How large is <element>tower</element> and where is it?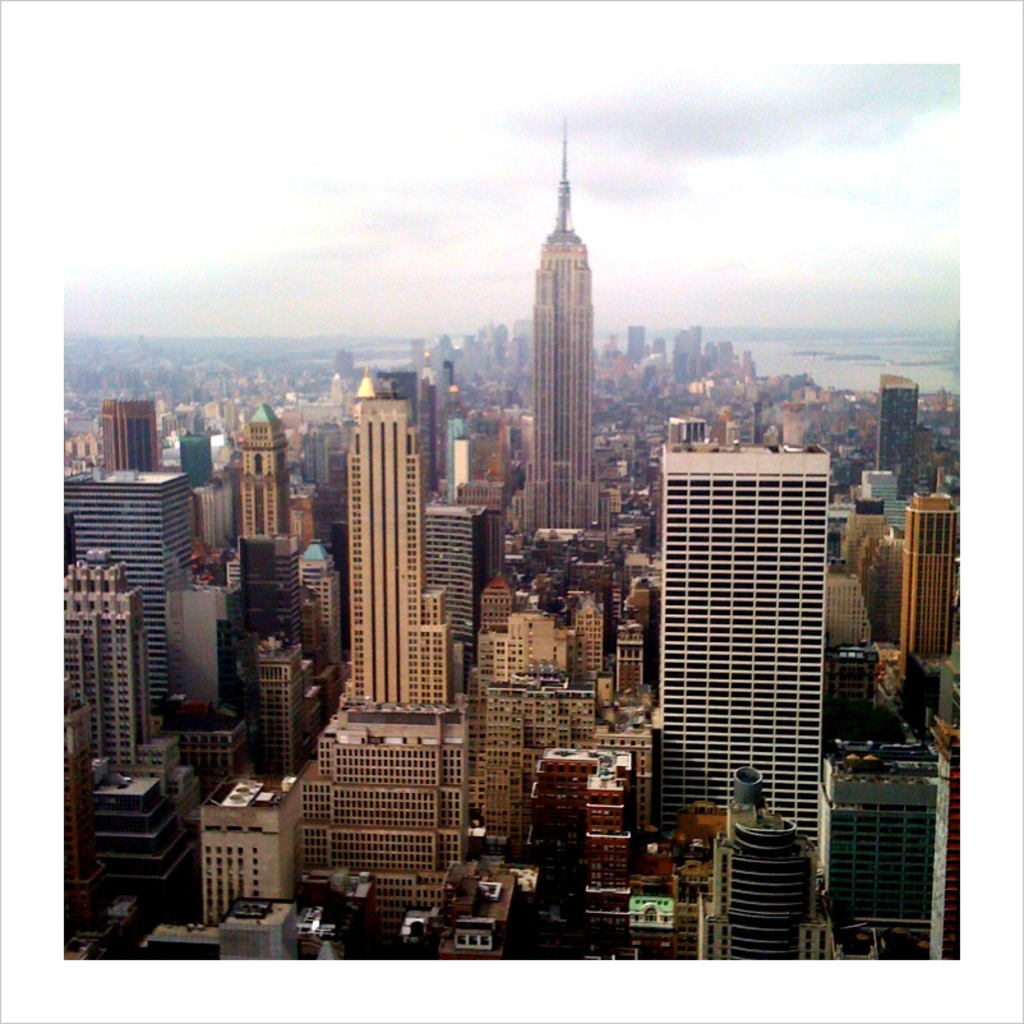
Bounding box: detection(335, 371, 464, 748).
